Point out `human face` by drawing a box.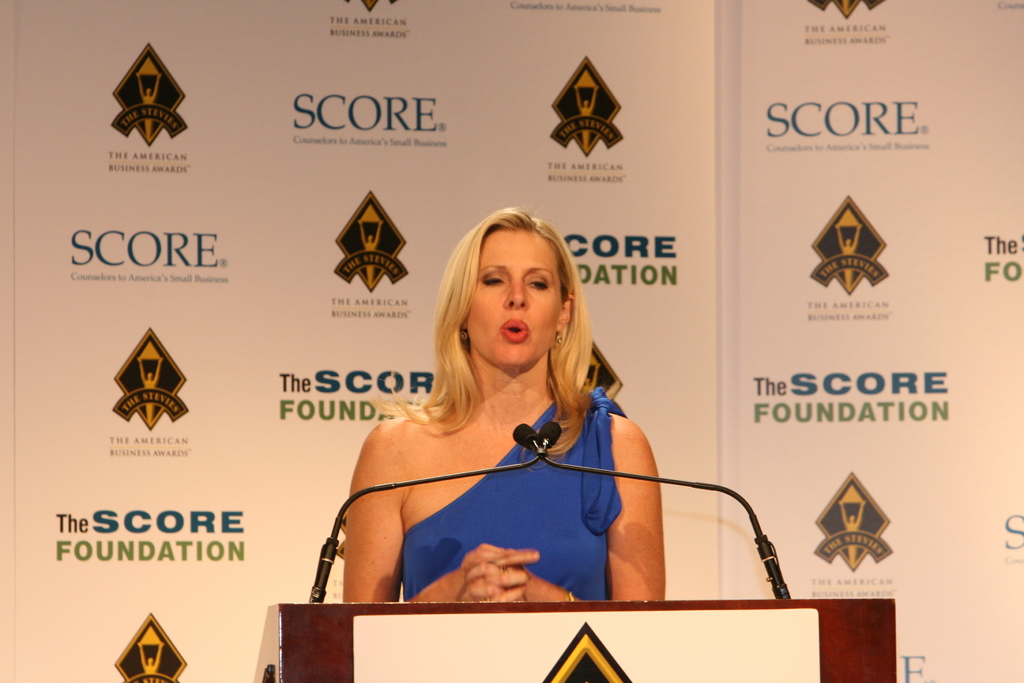
{"left": 463, "top": 226, "right": 564, "bottom": 365}.
